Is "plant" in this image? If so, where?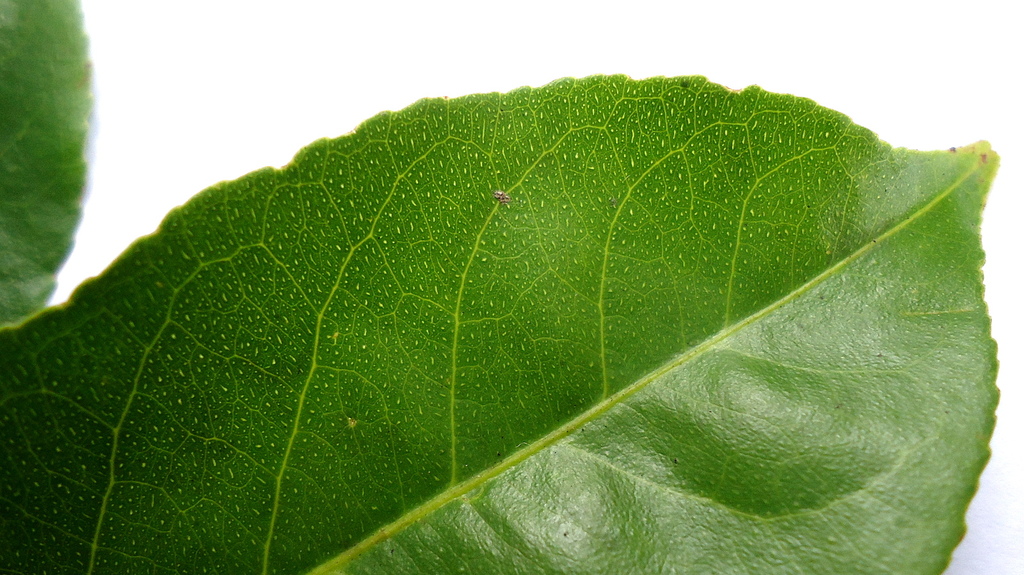
Yes, at BBox(0, 0, 97, 327).
